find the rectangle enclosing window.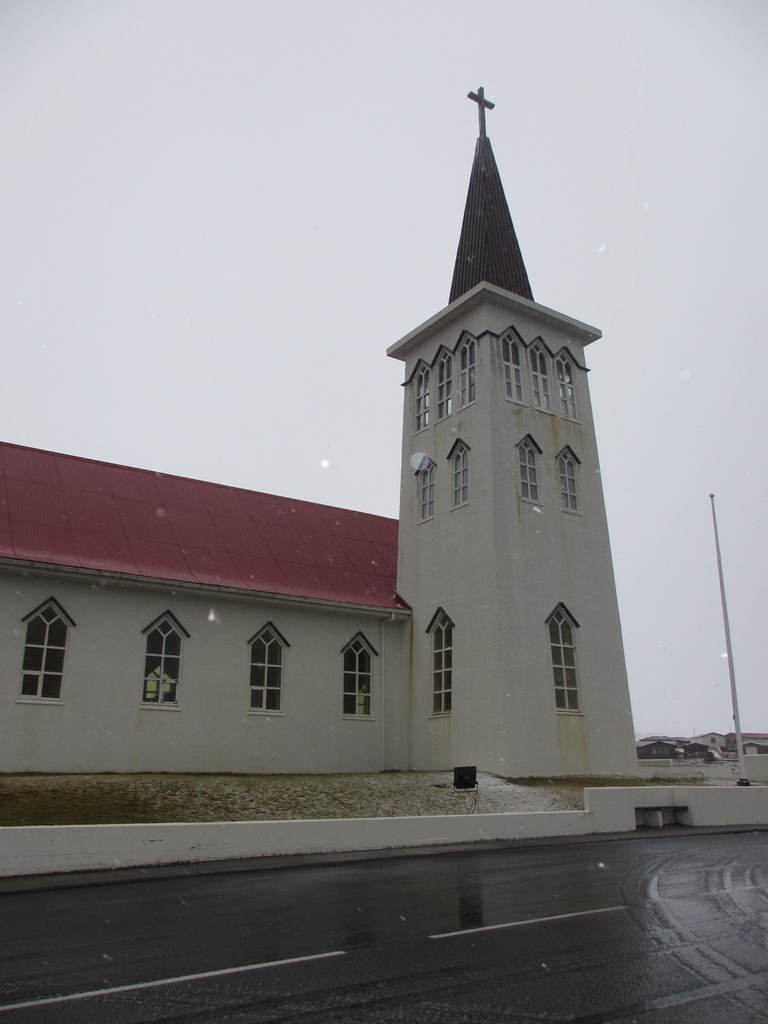
<bbox>412, 467, 431, 514</bbox>.
